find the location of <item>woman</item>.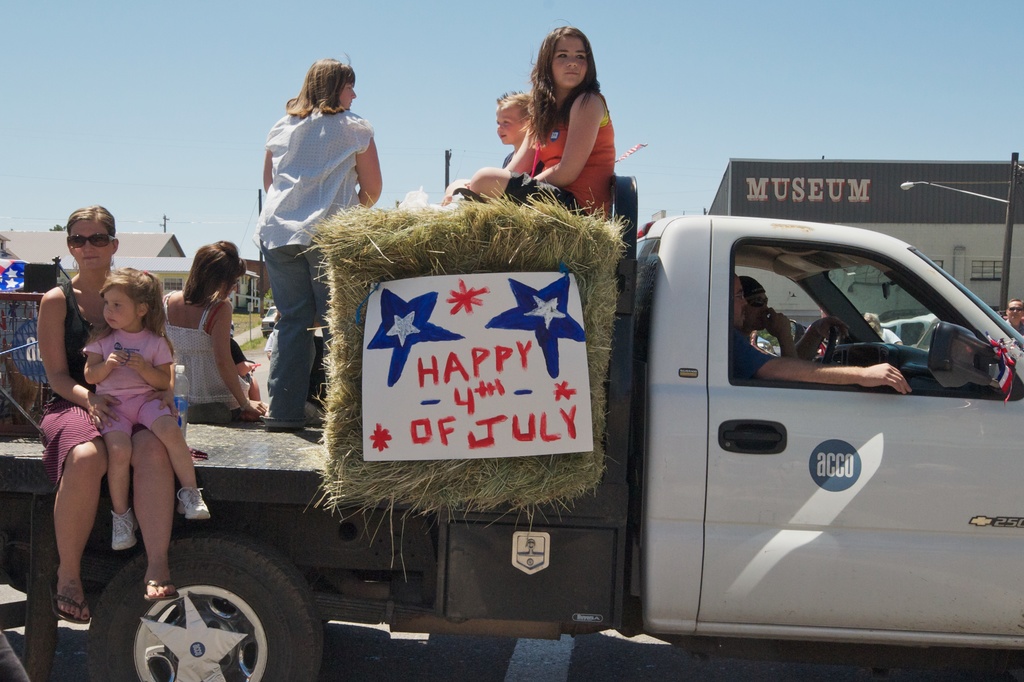
Location: (442, 23, 619, 227).
